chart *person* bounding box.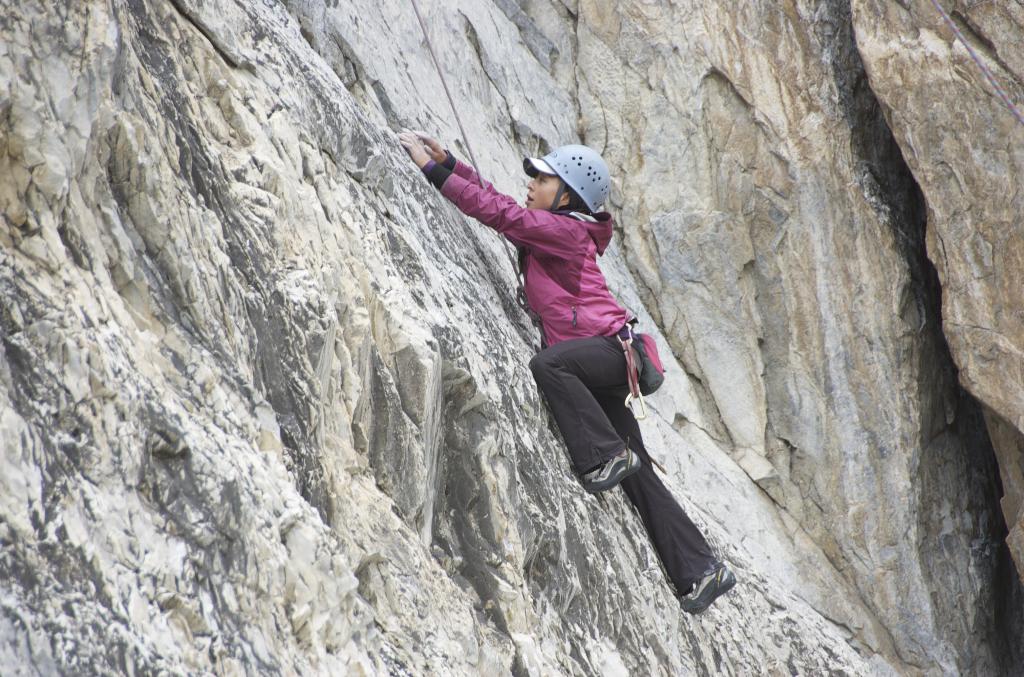
Charted: bbox=(396, 128, 734, 616).
